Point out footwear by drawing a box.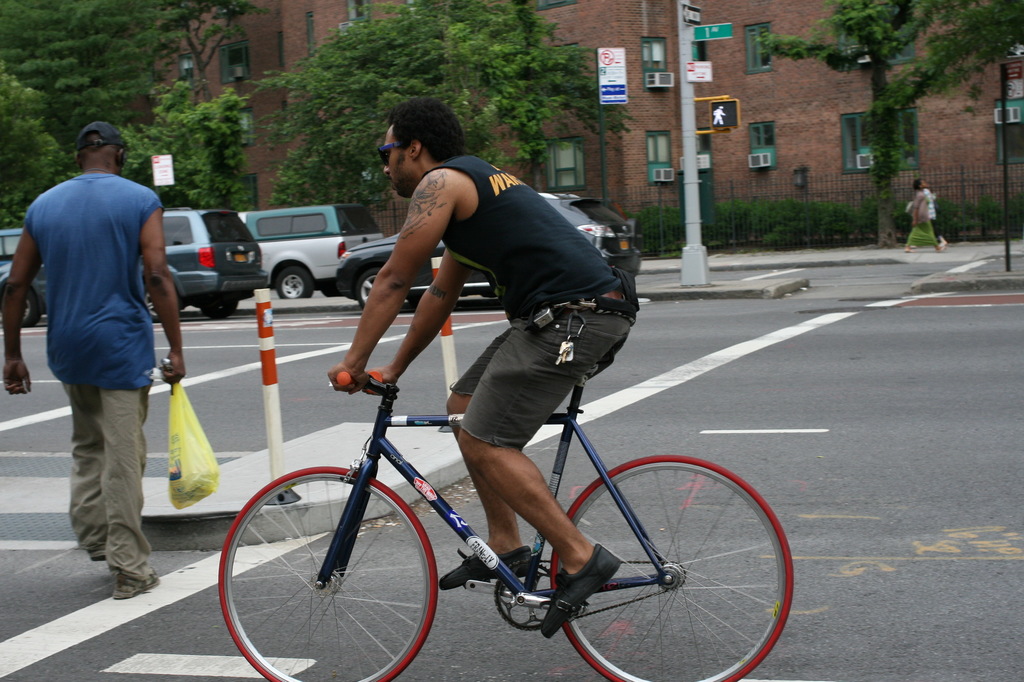
(x1=113, y1=566, x2=159, y2=601).
